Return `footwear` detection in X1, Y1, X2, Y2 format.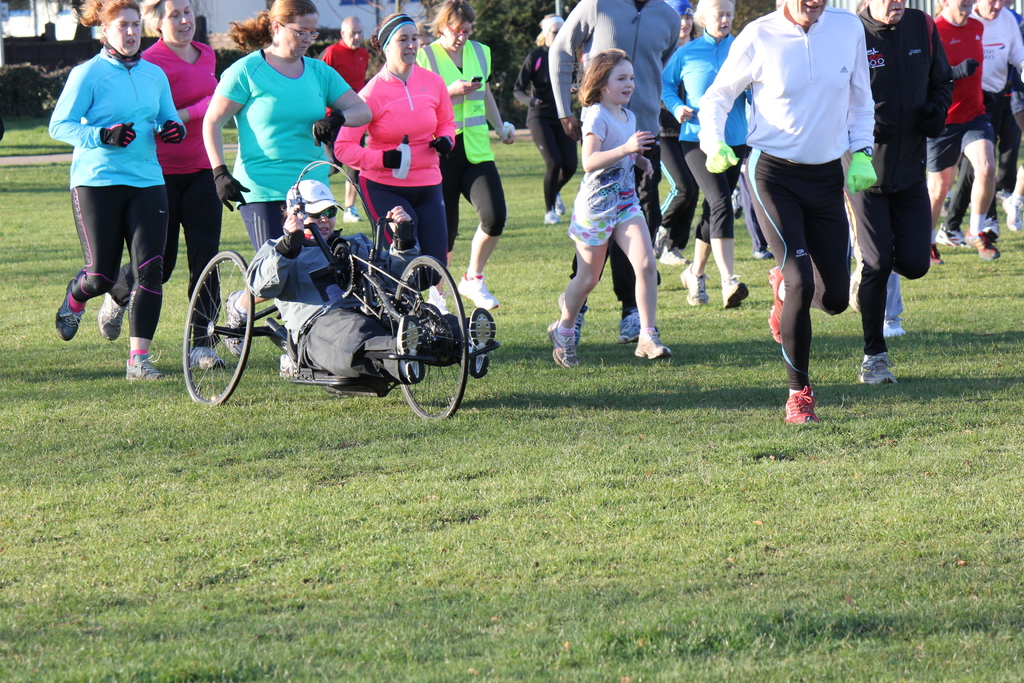
341, 206, 362, 224.
